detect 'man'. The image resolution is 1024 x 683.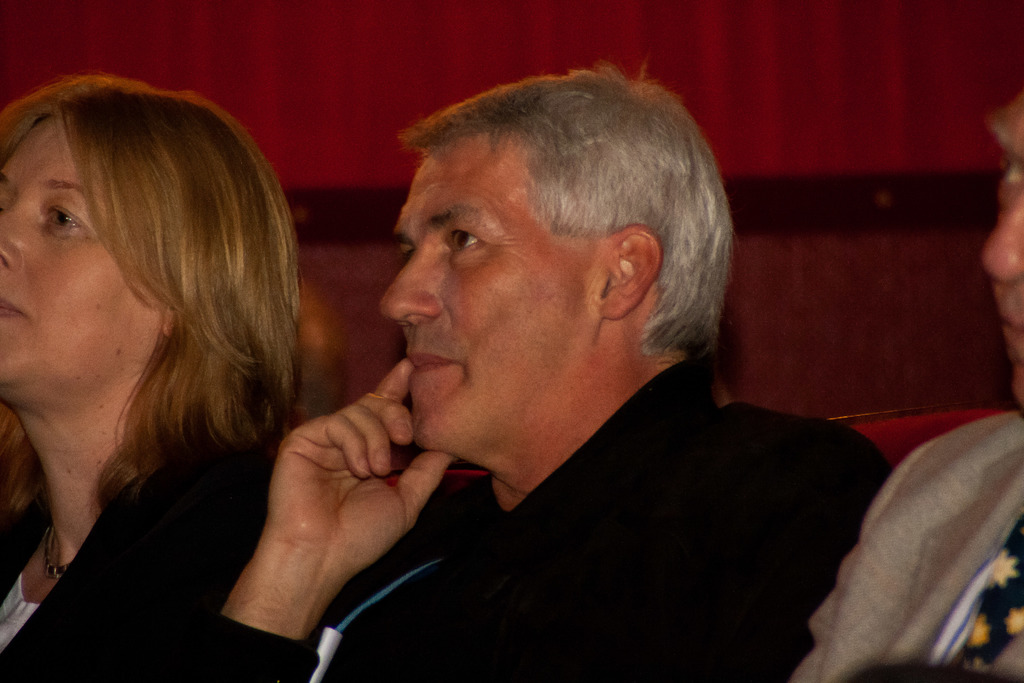
(x1=181, y1=69, x2=944, y2=670).
